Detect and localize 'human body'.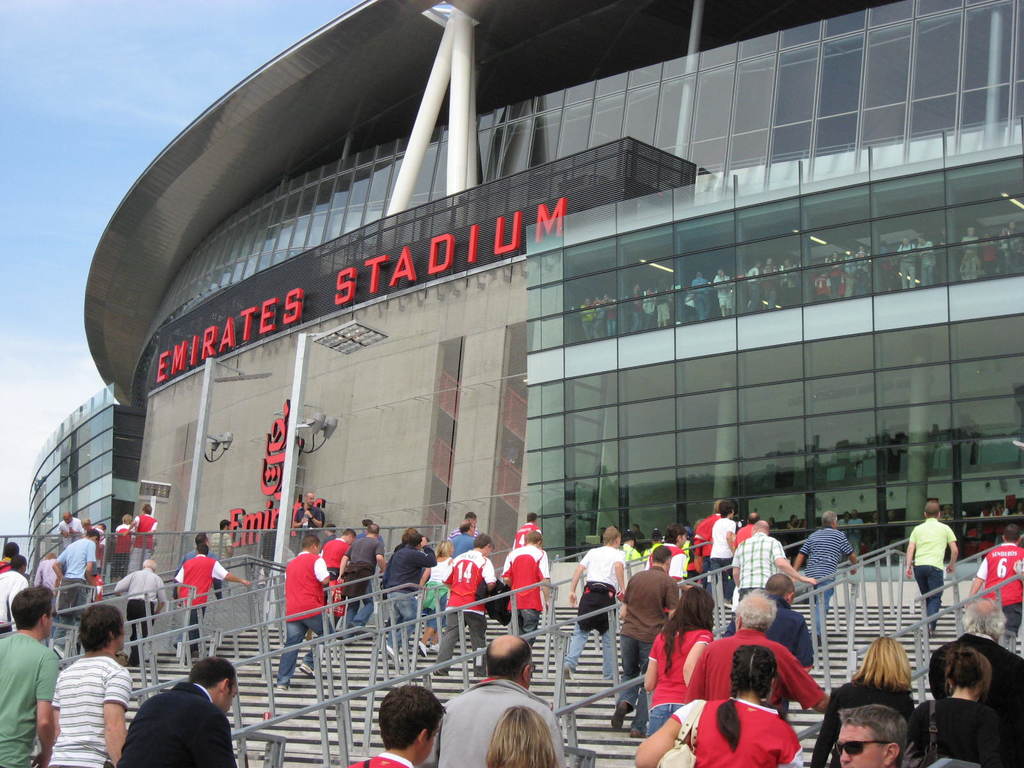
Localized at bbox=[787, 507, 802, 529].
